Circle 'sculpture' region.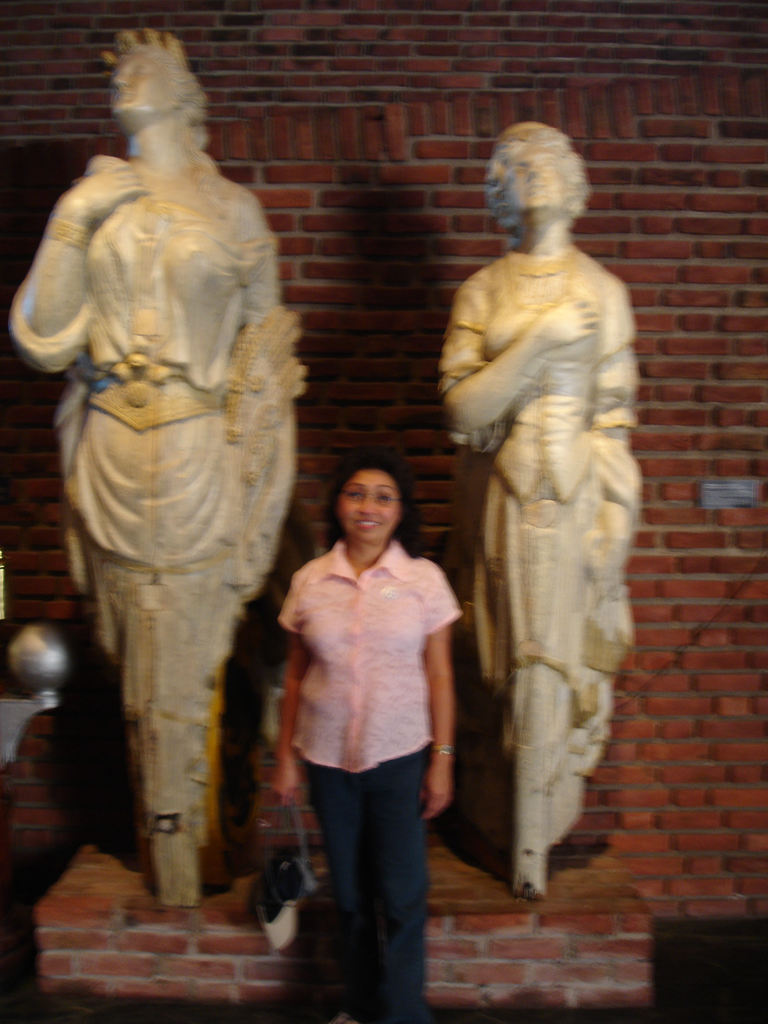
Region: l=22, t=40, r=318, b=911.
